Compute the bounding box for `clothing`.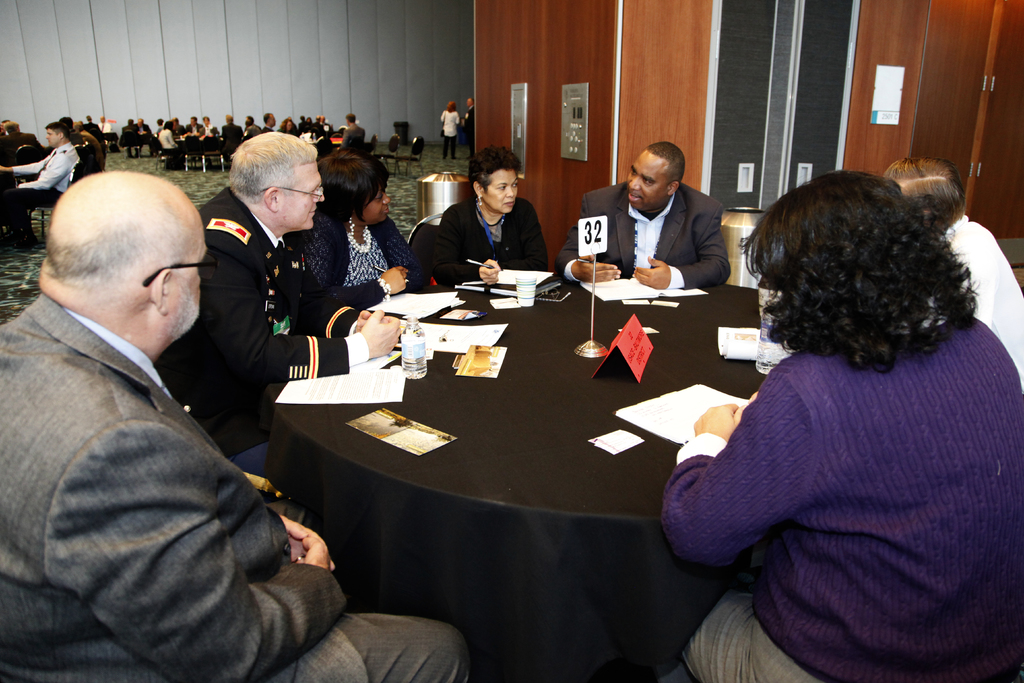
left=170, top=185, right=312, bottom=415.
